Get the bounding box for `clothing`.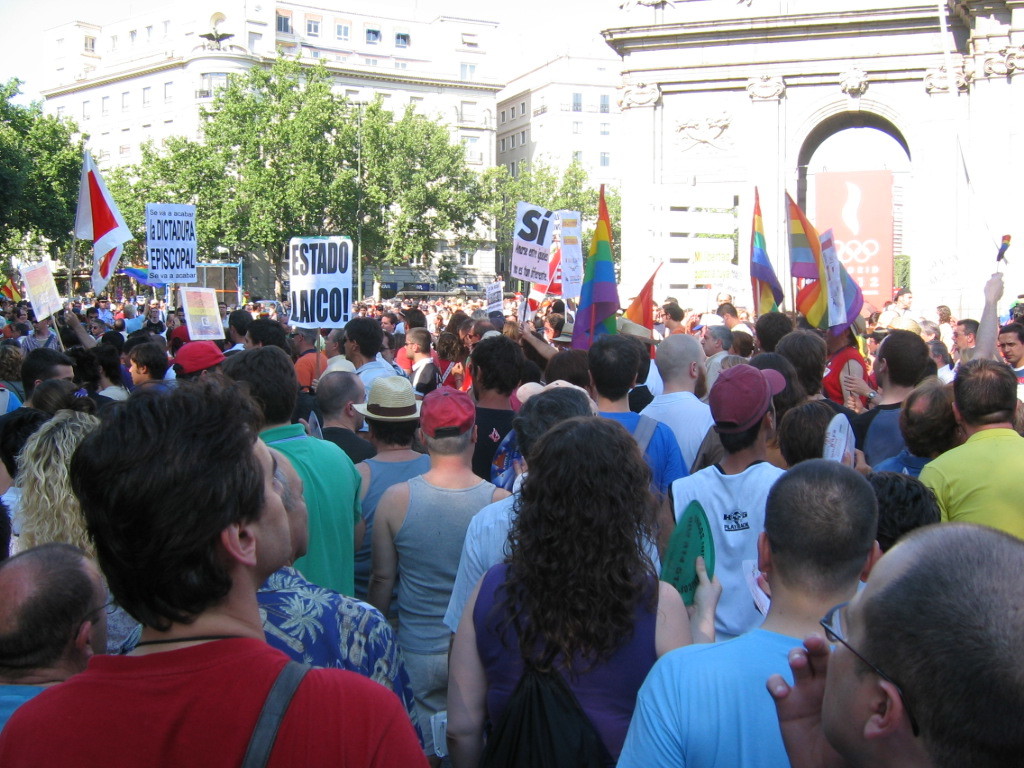
{"left": 0, "top": 406, "right": 45, "bottom": 486}.
